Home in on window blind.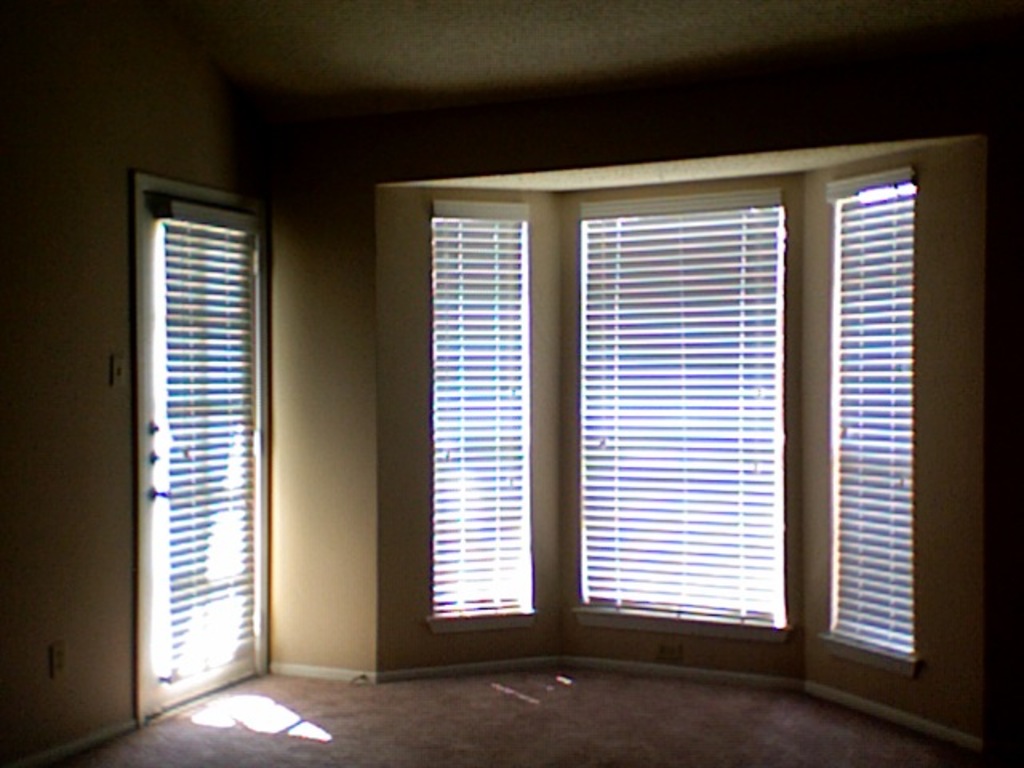
Homed in at {"x1": 818, "y1": 166, "x2": 925, "y2": 683}.
